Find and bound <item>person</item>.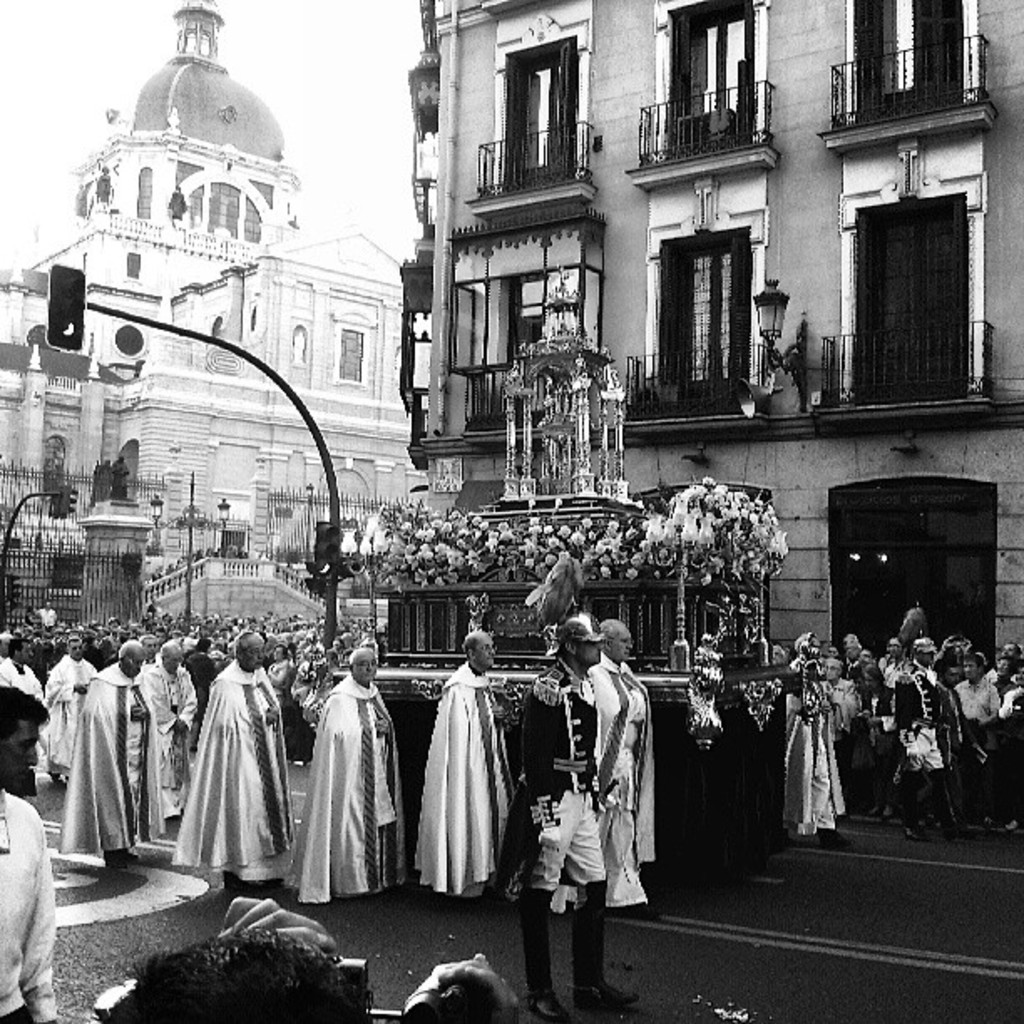
Bound: 0 634 45 703.
